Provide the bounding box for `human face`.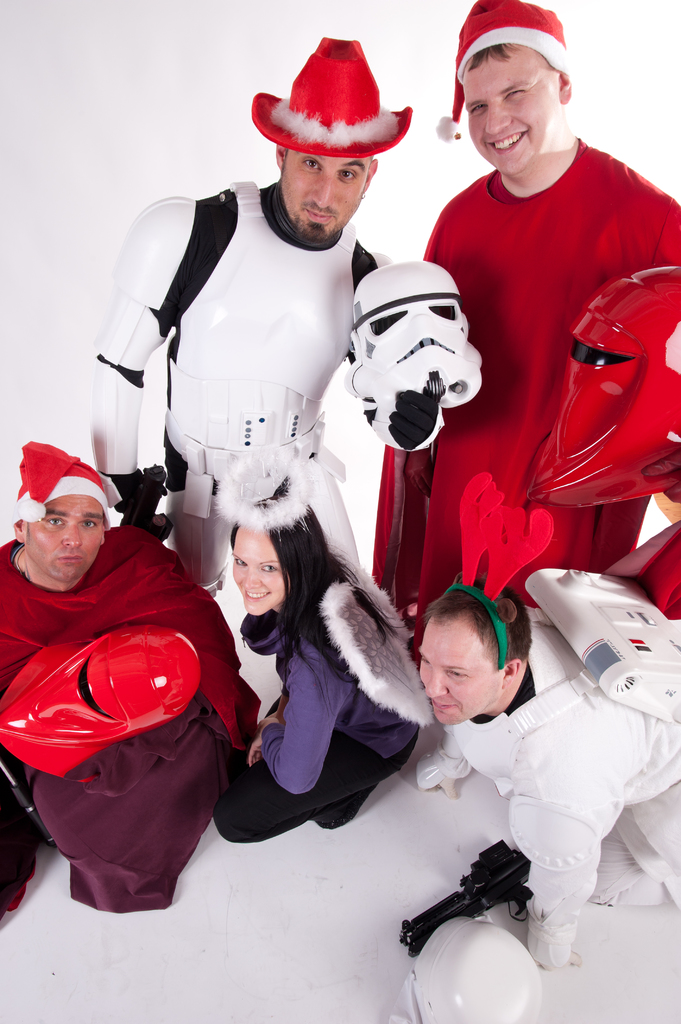
crop(24, 492, 104, 581).
